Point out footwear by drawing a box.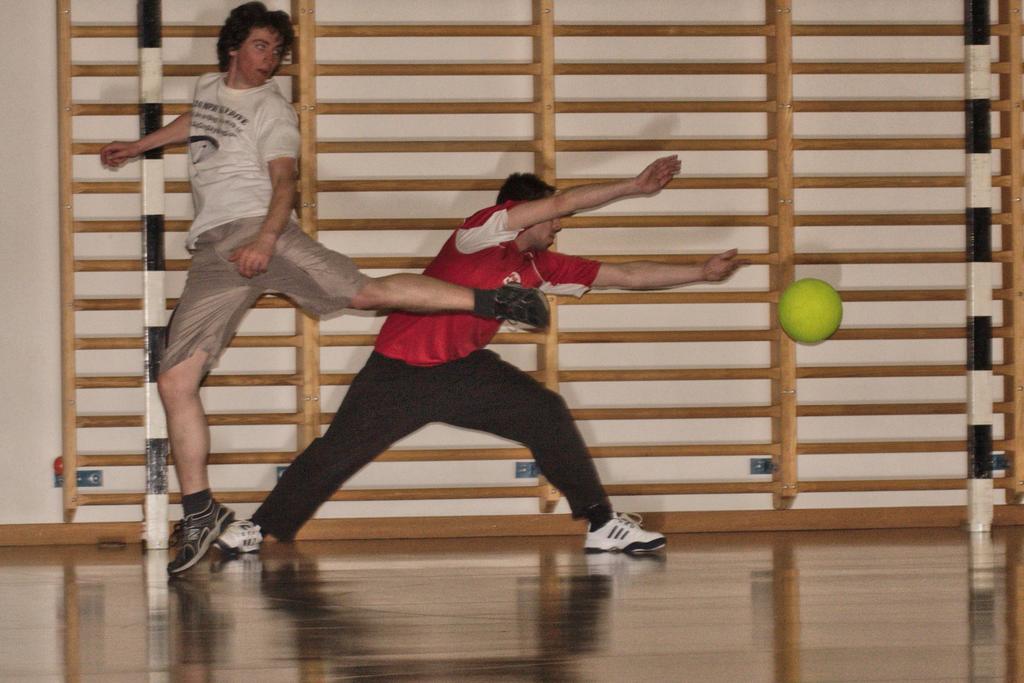
l=213, t=518, r=268, b=554.
